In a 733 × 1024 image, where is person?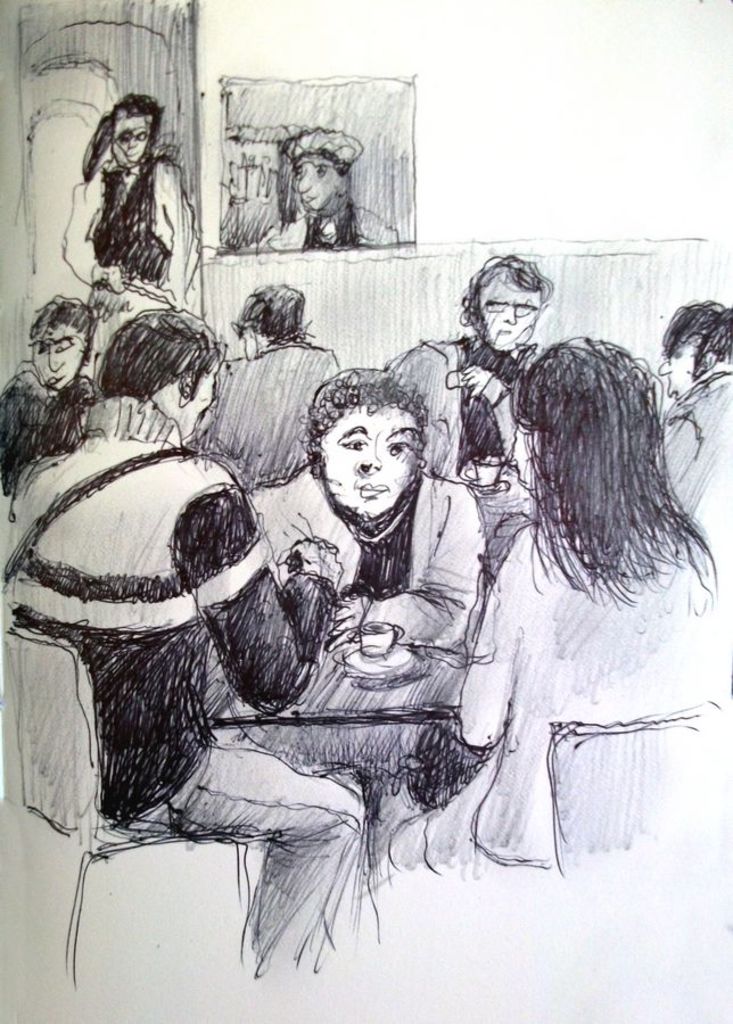
[left=192, top=371, right=491, bottom=860].
